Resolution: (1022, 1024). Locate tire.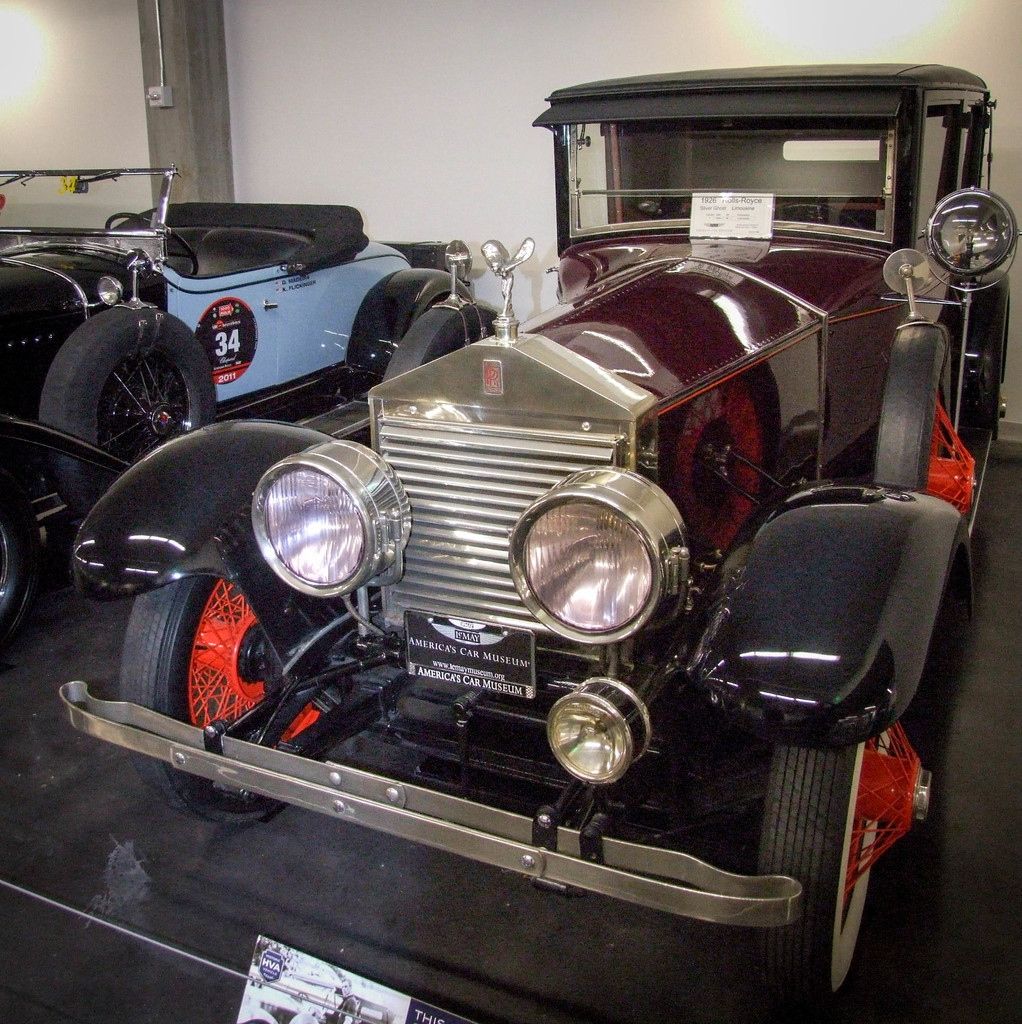
{"x1": 53, "y1": 296, "x2": 184, "y2": 457}.
